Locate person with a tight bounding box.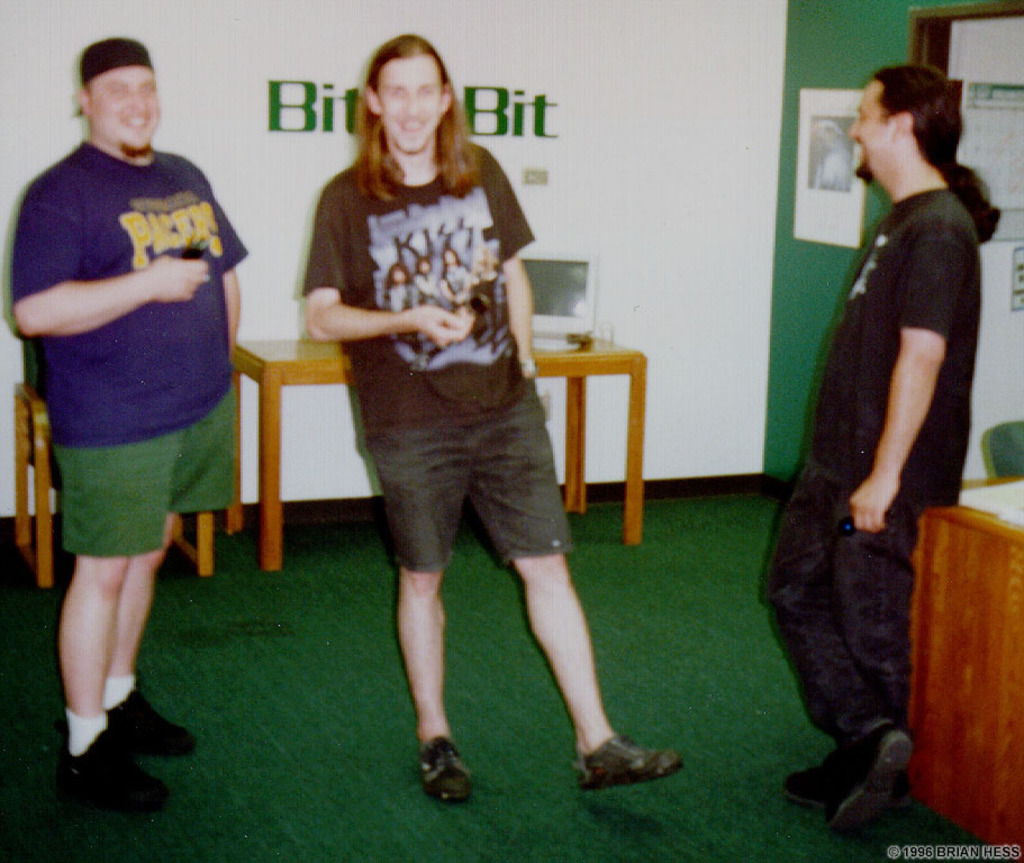
{"x1": 298, "y1": 34, "x2": 670, "y2": 790}.
